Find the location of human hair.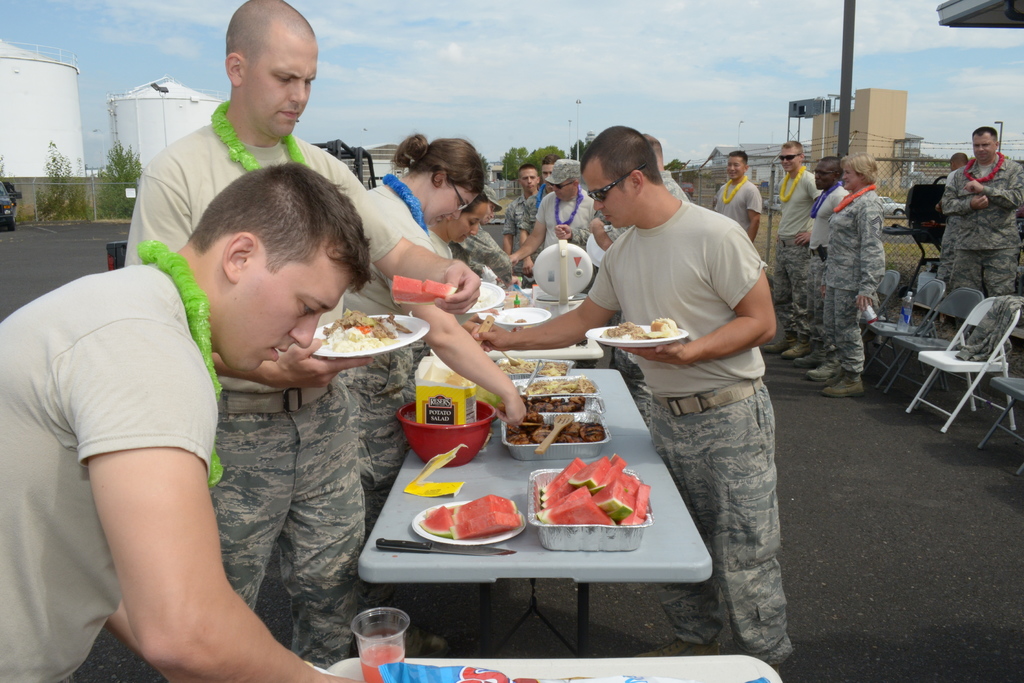
Location: box=[541, 154, 563, 163].
